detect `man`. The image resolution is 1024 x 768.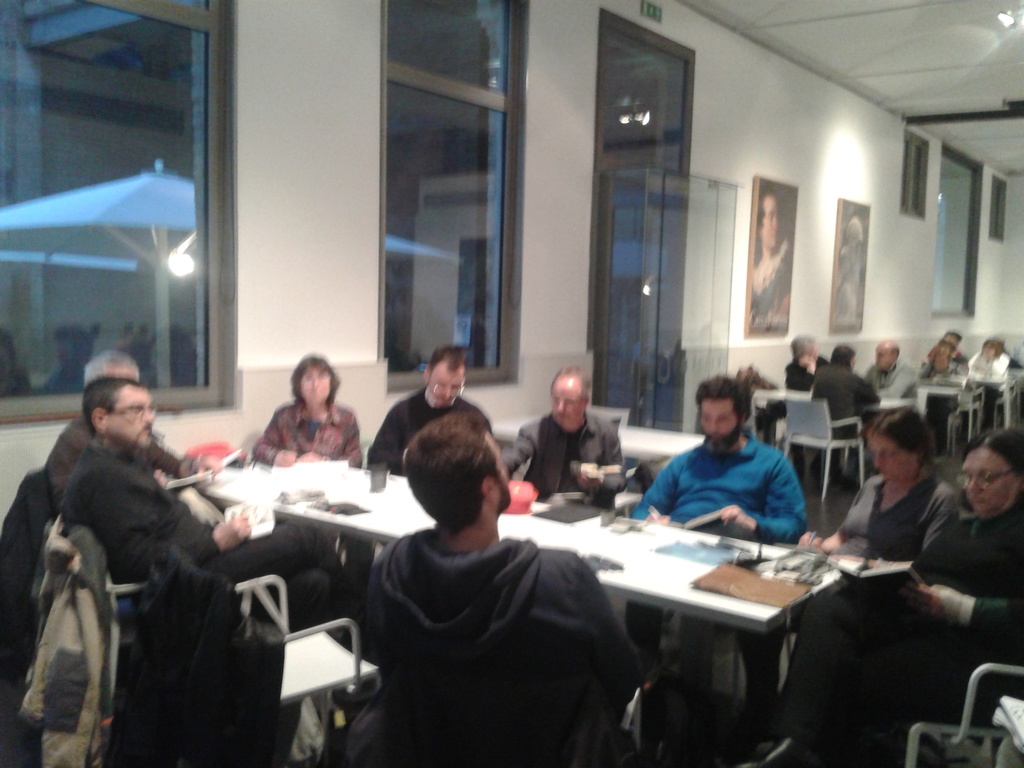
(779,332,825,393).
